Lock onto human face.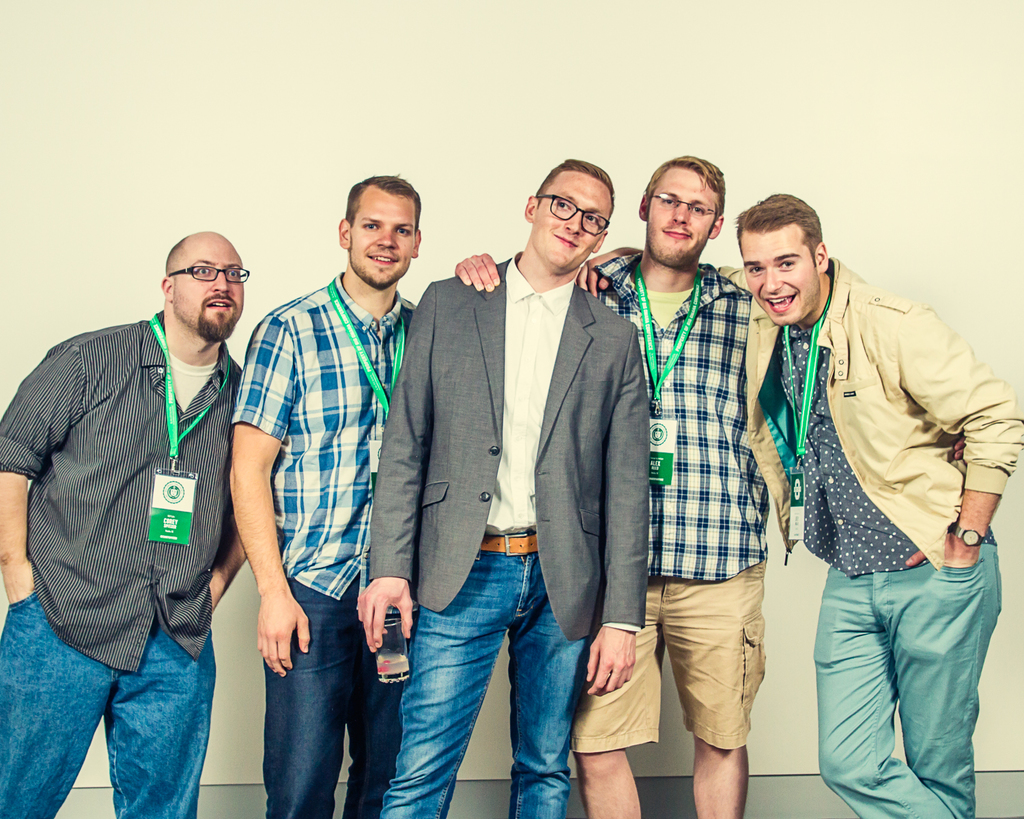
Locked: Rect(647, 165, 718, 261).
